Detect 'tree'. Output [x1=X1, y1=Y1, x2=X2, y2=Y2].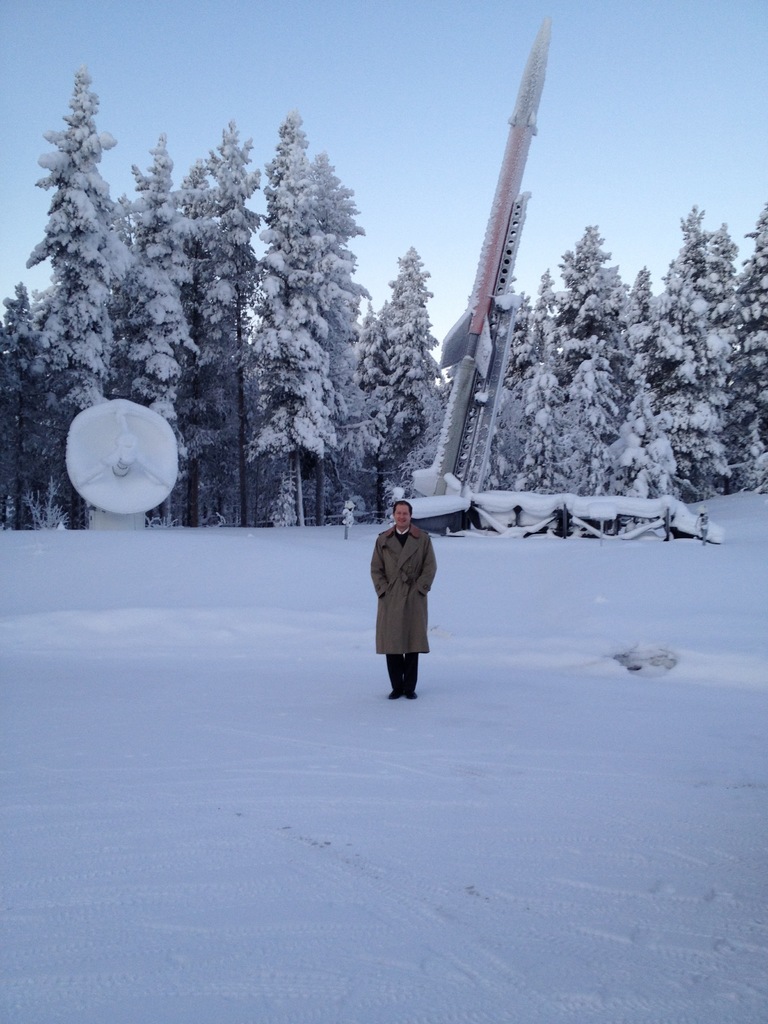
[x1=161, y1=144, x2=224, y2=518].
